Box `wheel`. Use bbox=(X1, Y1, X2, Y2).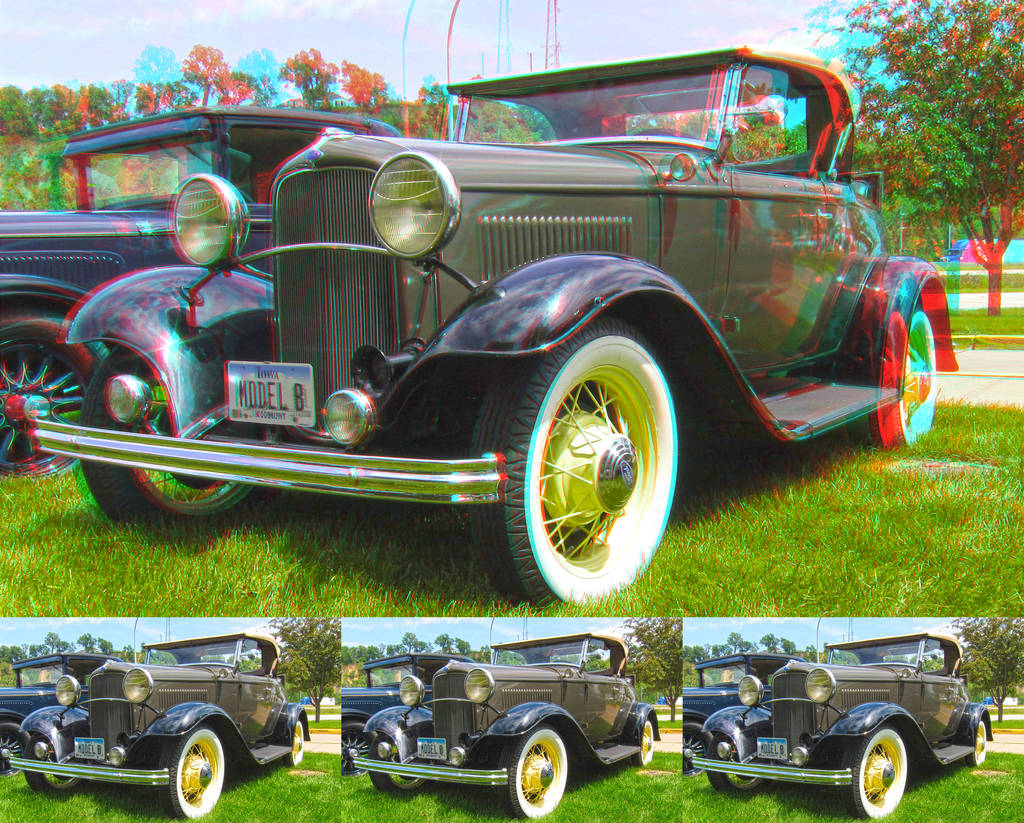
bbox=(341, 721, 376, 776).
